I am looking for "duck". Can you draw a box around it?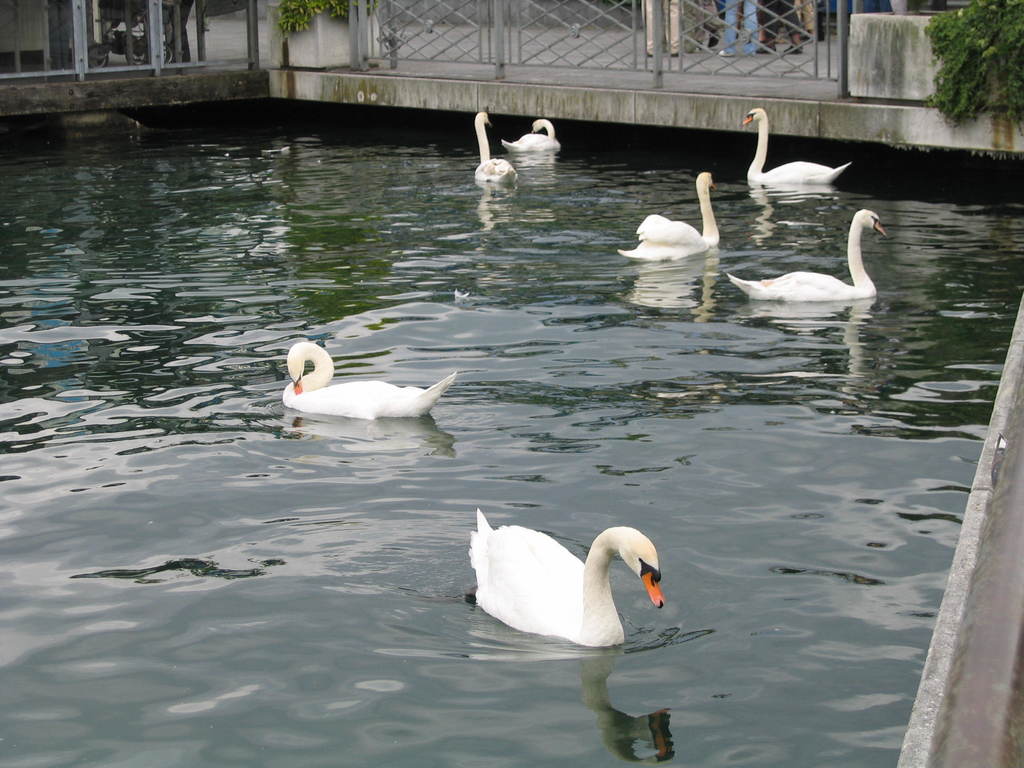
Sure, the bounding box is BBox(615, 167, 718, 262).
